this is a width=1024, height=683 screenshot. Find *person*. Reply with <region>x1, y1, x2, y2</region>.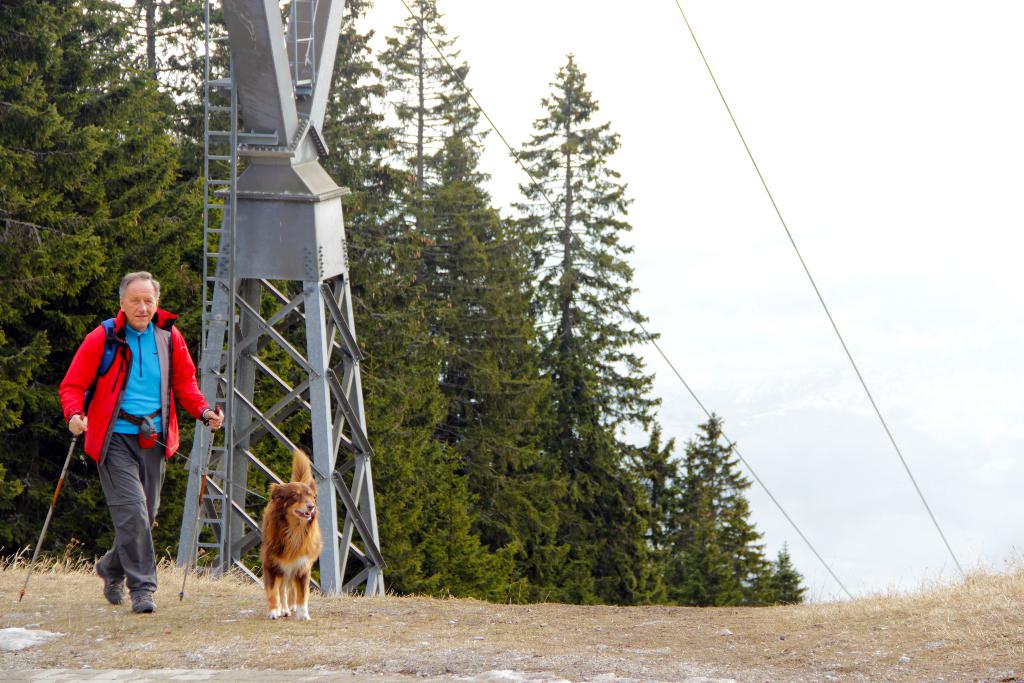
<region>68, 261, 196, 630</region>.
